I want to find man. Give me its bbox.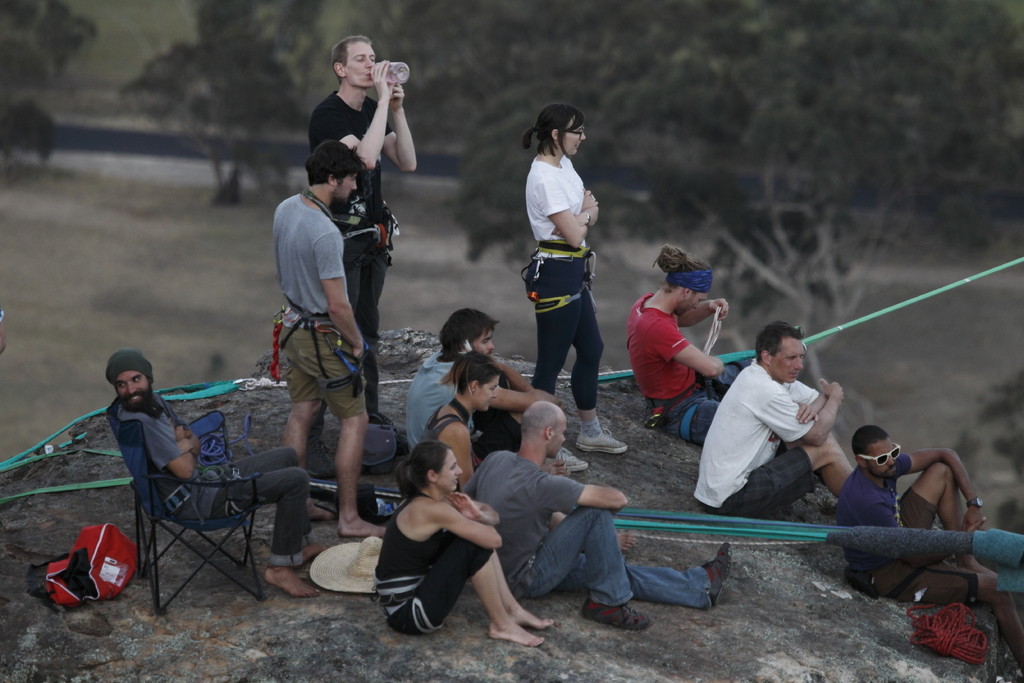
box=[626, 248, 745, 446].
